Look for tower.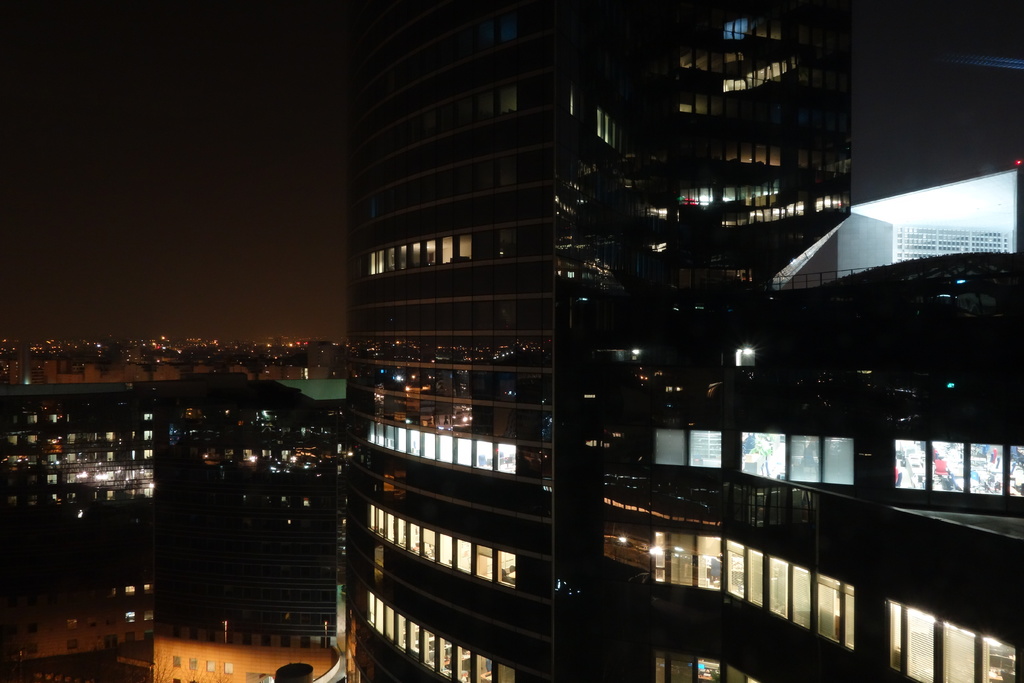
Found: (0,375,212,605).
